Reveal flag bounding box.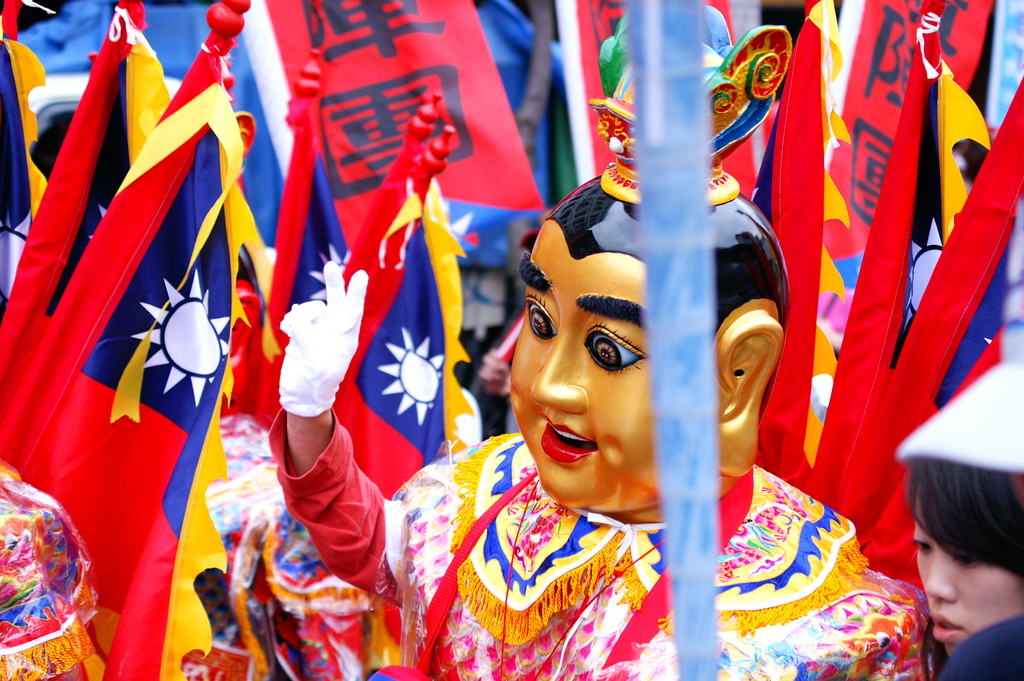
Revealed: locate(0, 1, 45, 236).
